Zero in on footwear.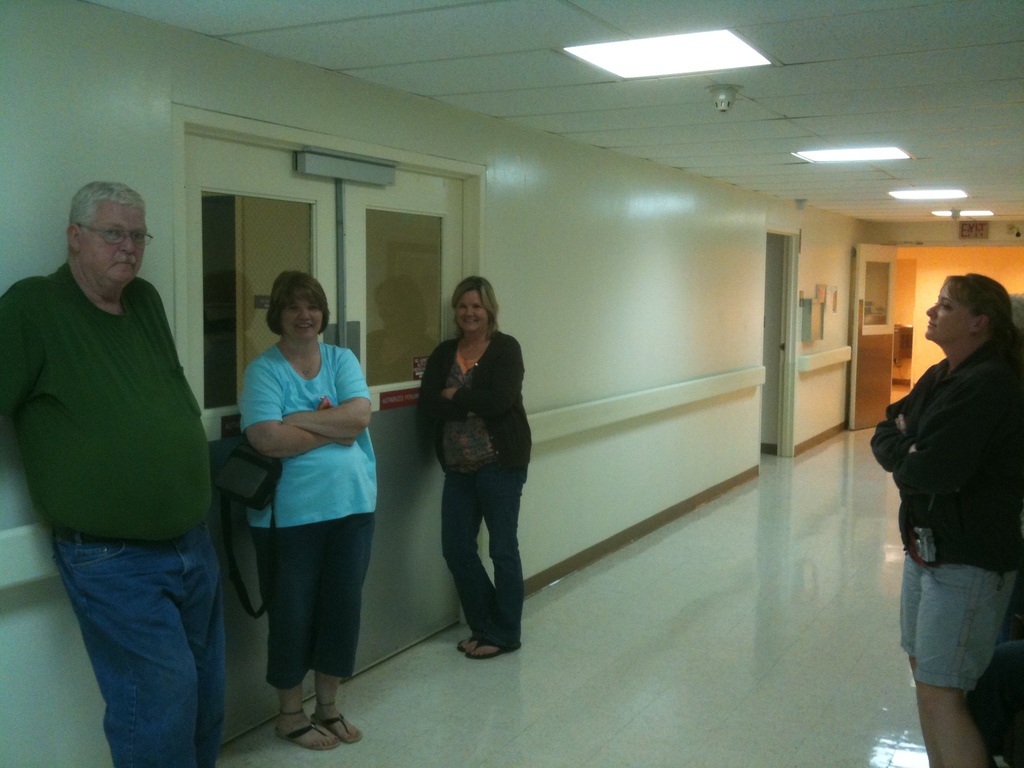
Zeroed in: <region>454, 631, 483, 651</region>.
